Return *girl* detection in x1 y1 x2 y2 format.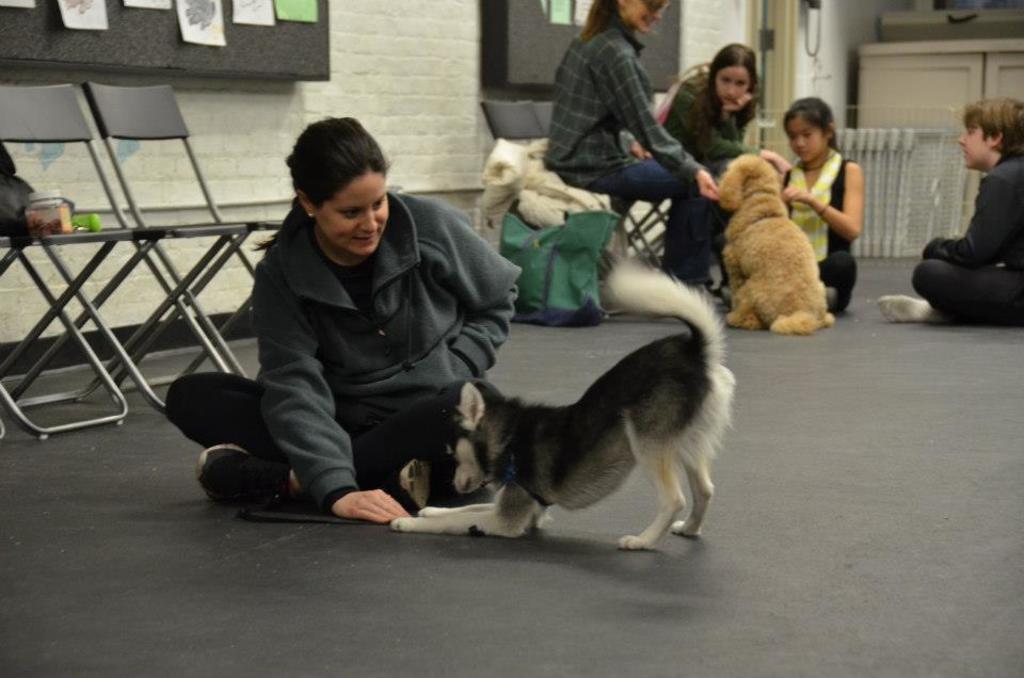
542 0 708 286.
